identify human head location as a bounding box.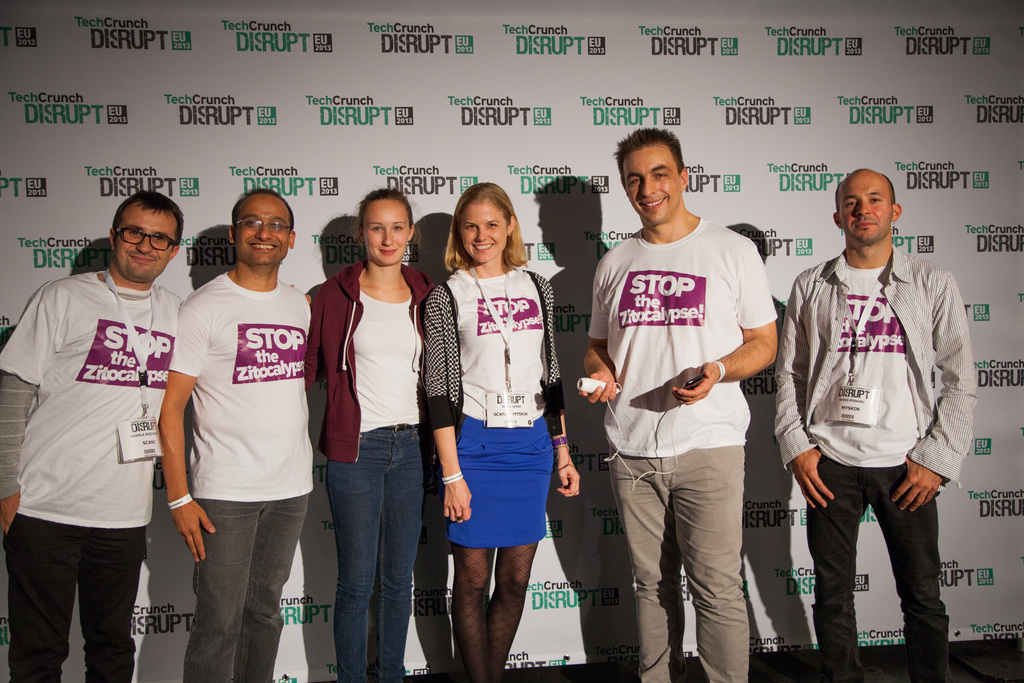
x1=832 y1=165 x2=904 y2=250.
